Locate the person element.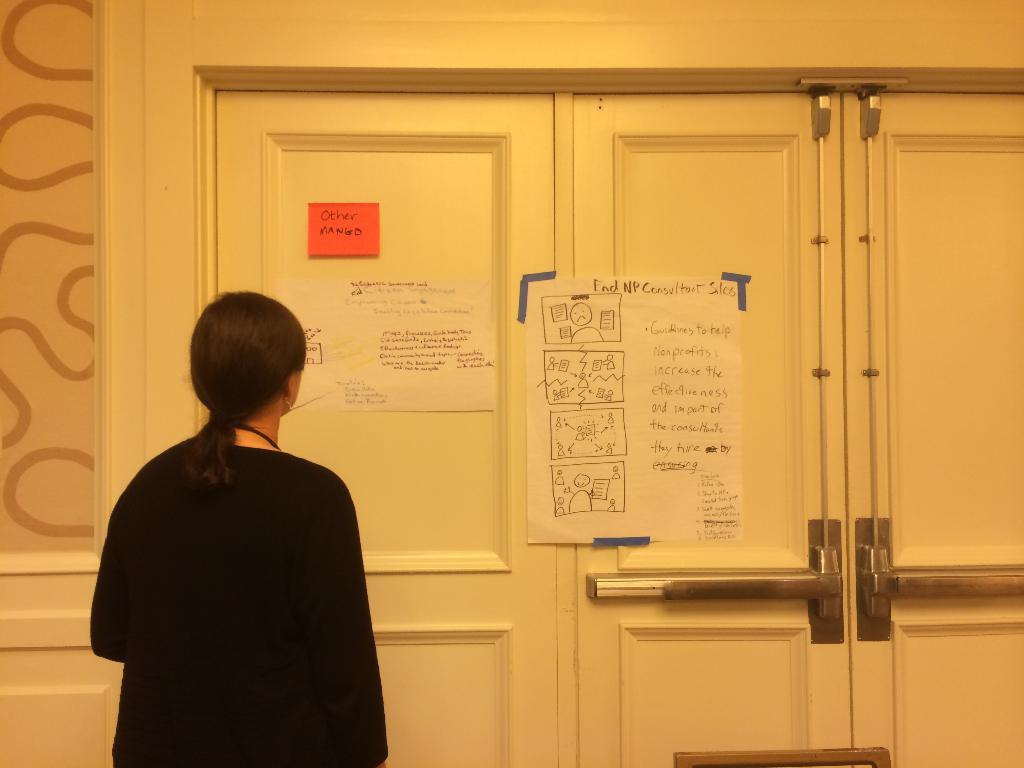
Element bbox: box=[85, 289, 391, 767].
